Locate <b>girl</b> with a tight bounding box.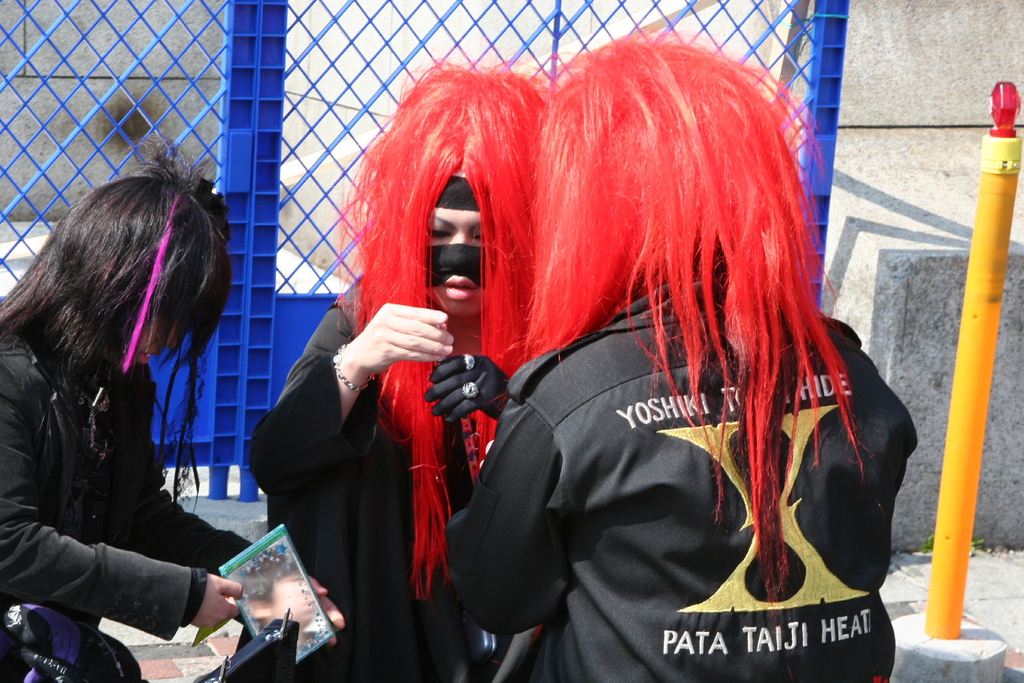
434 21 919 682.
